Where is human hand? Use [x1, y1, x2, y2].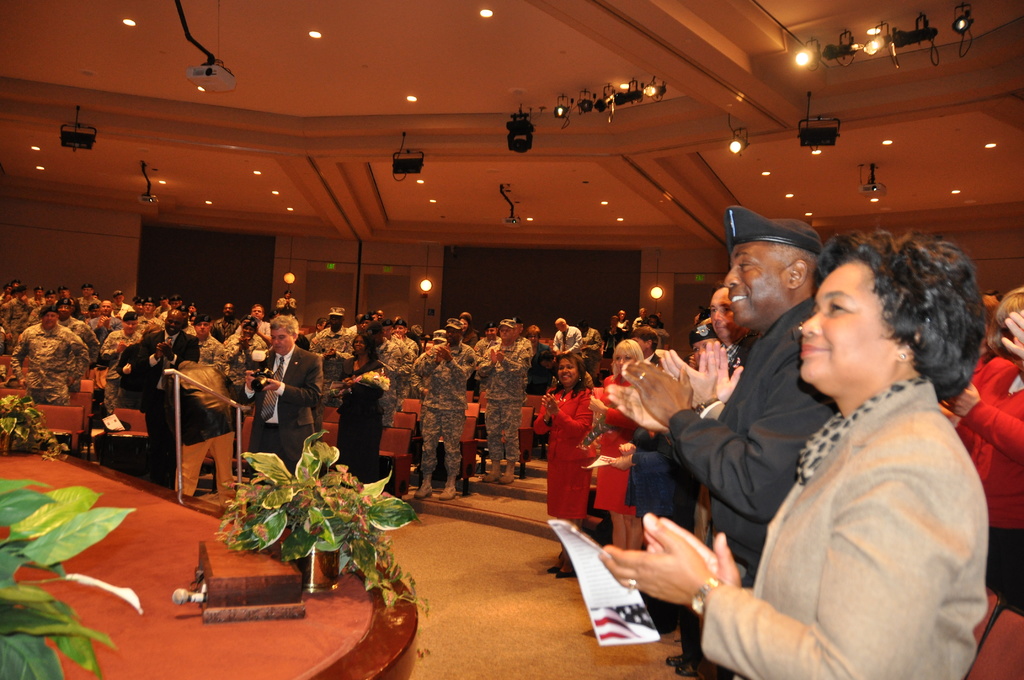
[243, 335, 250, 349].
